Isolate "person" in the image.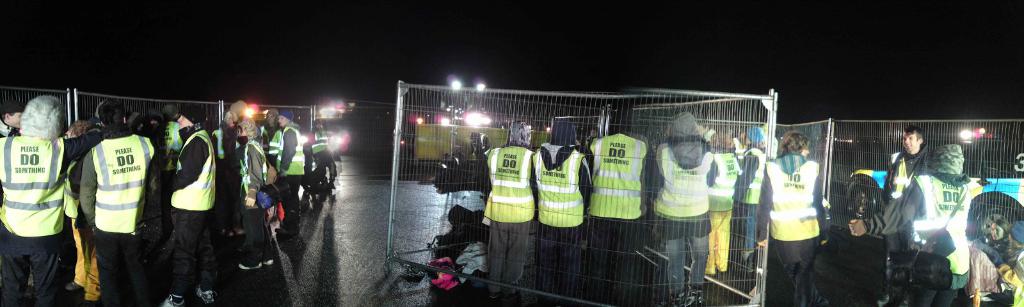
Isolated region: x1=989 y1=221 x2=1023 y2=306.
